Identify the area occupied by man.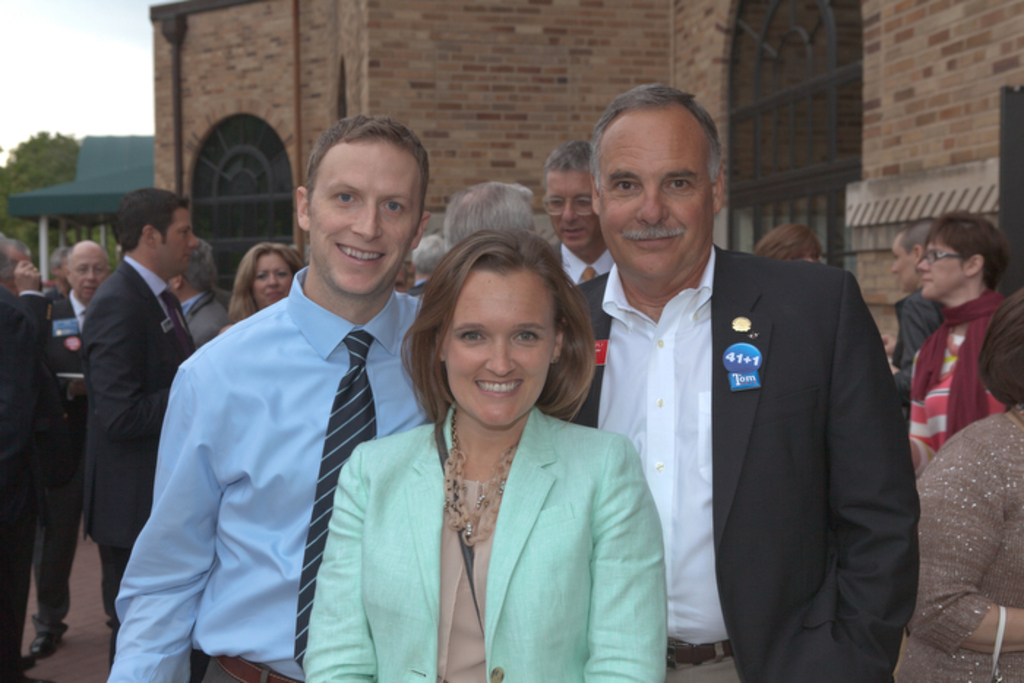
Area: {"left": 888, "top": 221, "right": 948, "bottom": 369}.
